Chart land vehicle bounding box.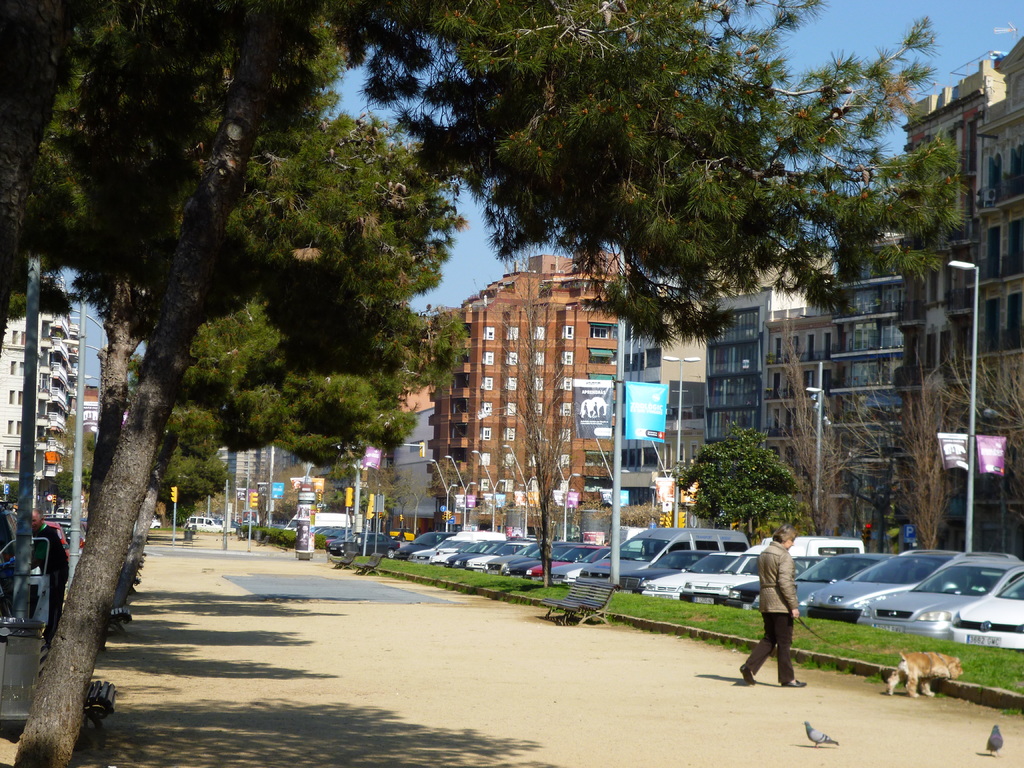
Charted: 456 538 503 564.
